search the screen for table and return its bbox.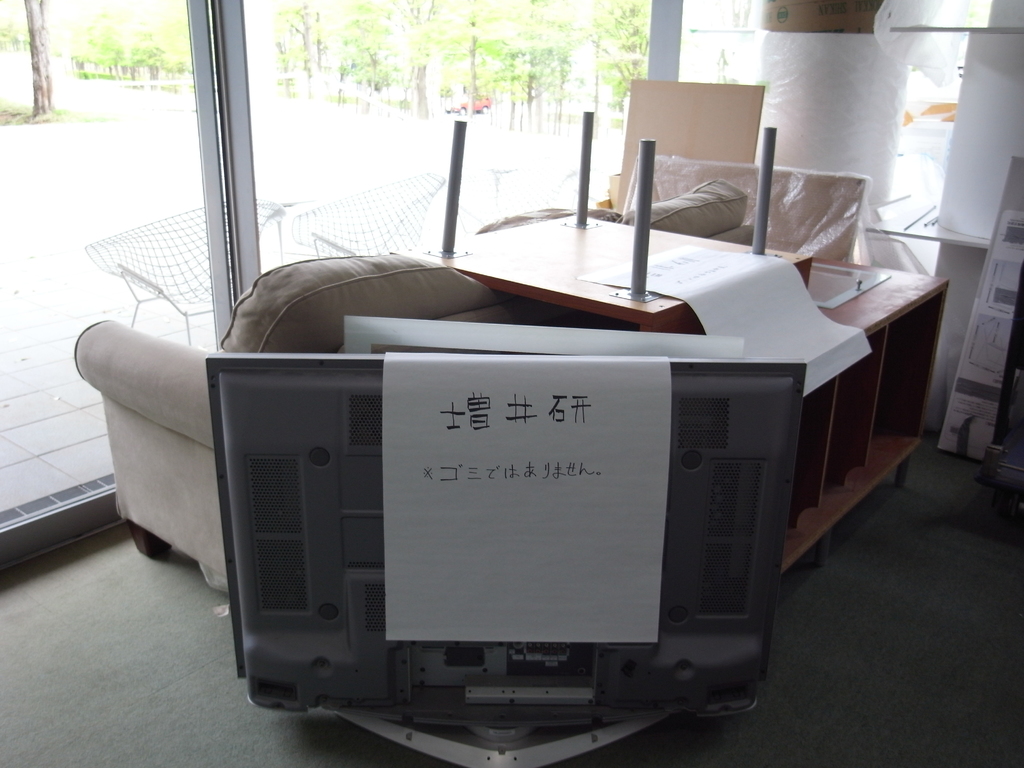
Found: l=409, t=113, r=935, b=595.
